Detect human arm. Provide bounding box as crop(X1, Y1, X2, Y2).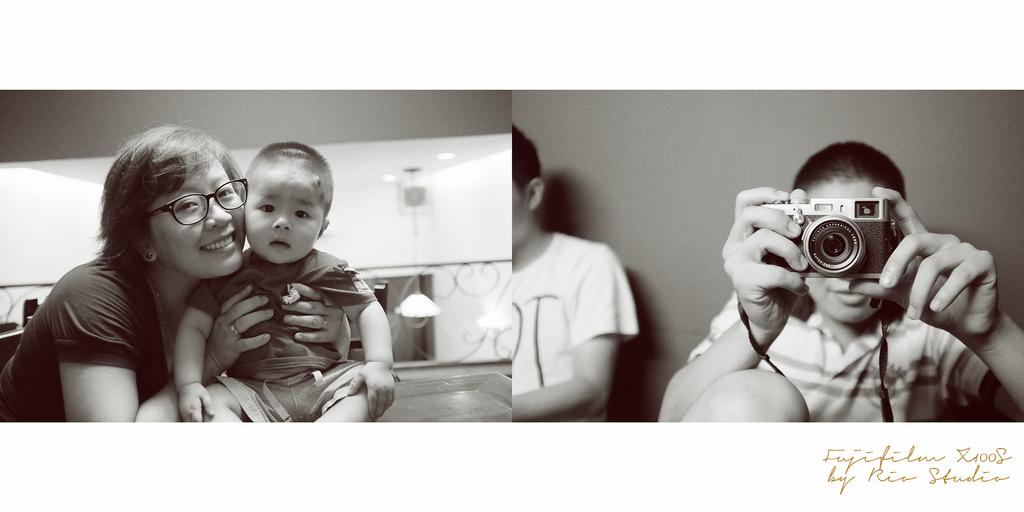
crop(278, 279, 355, 364).
